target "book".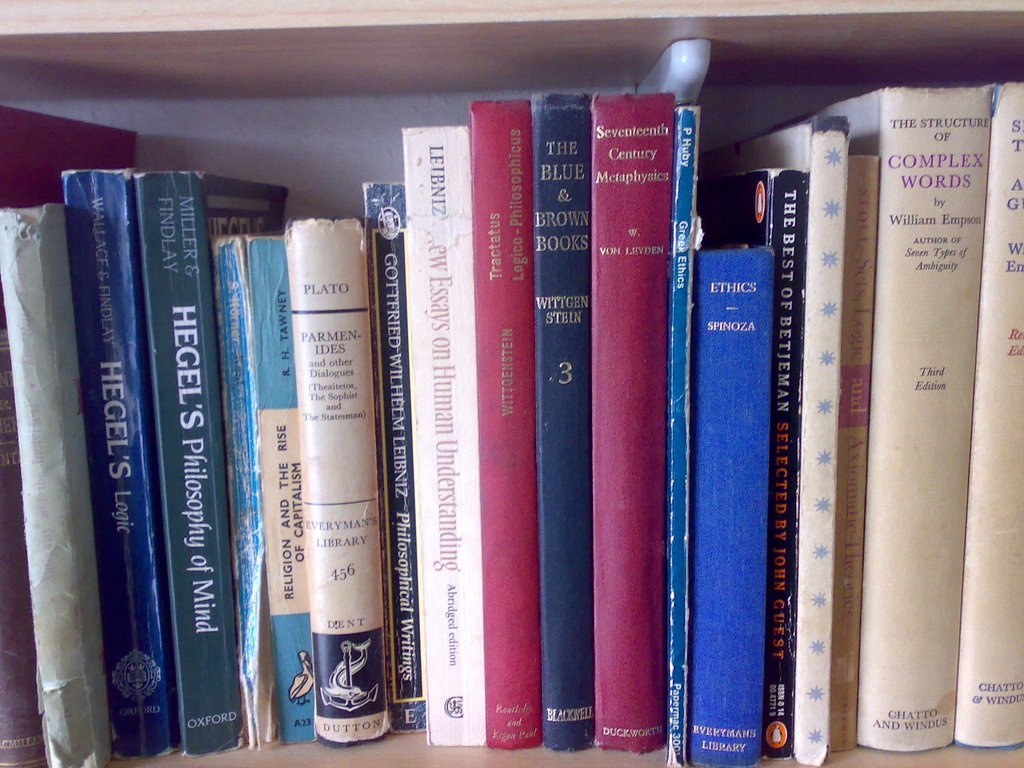
Target region: {"x1": 66, "y1": 165, "x2": 156, "y2": 759}.
